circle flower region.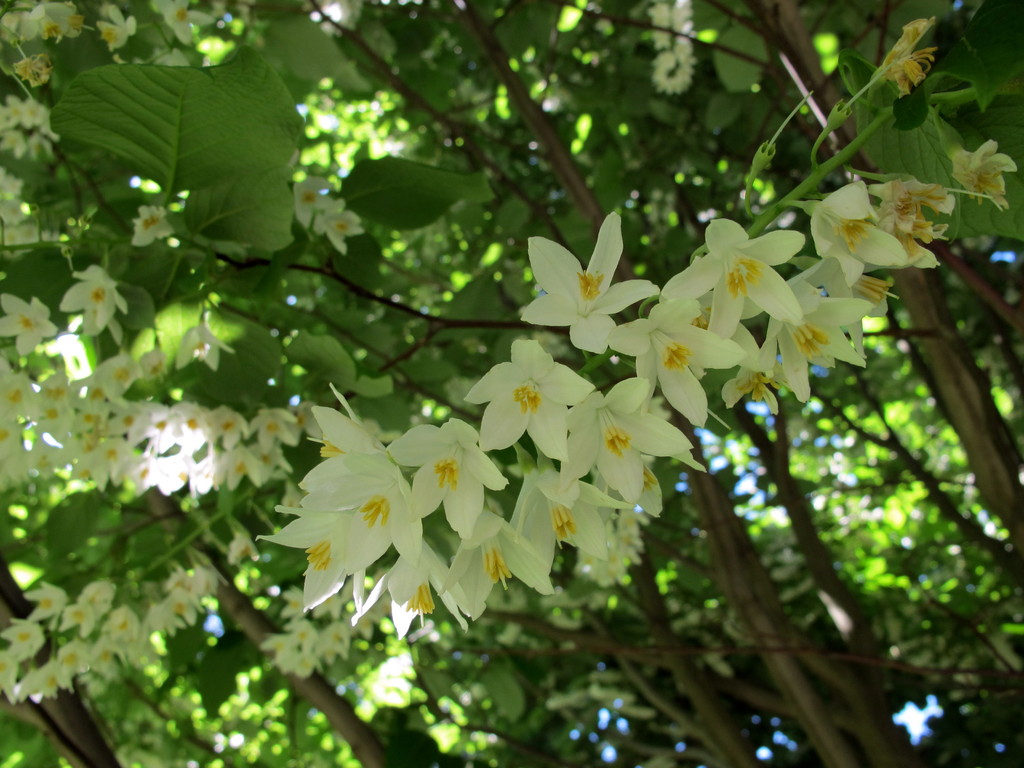
Region: (437,511,556,624).
